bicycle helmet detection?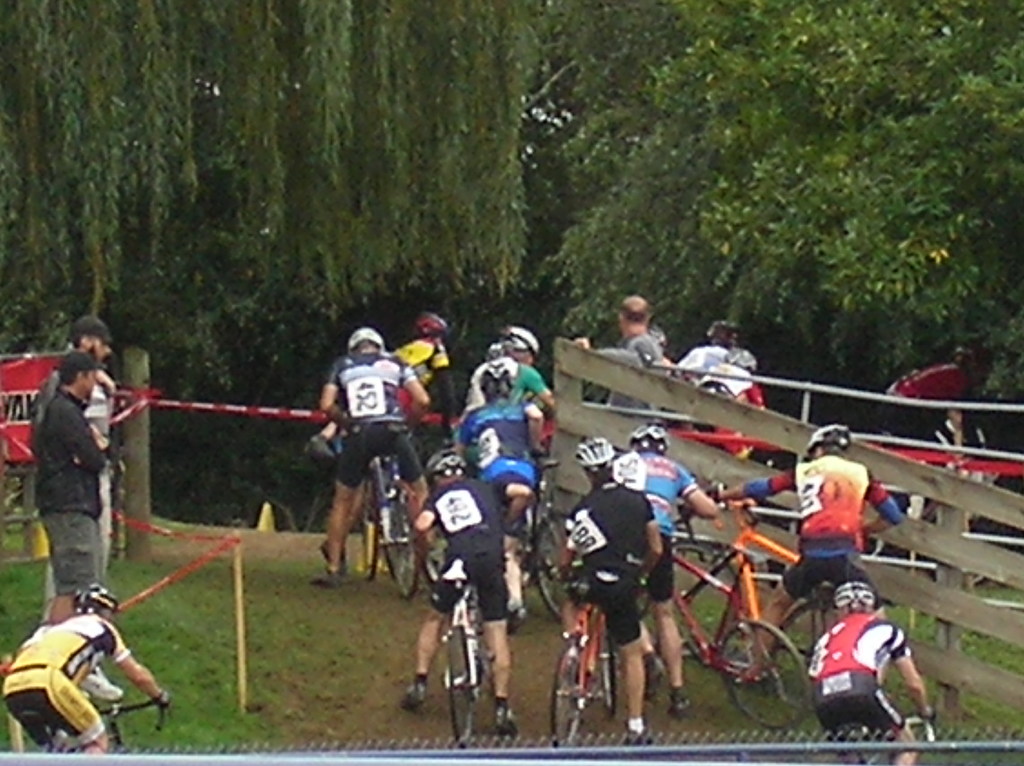
bbox=[431, 448, 470, 474]
